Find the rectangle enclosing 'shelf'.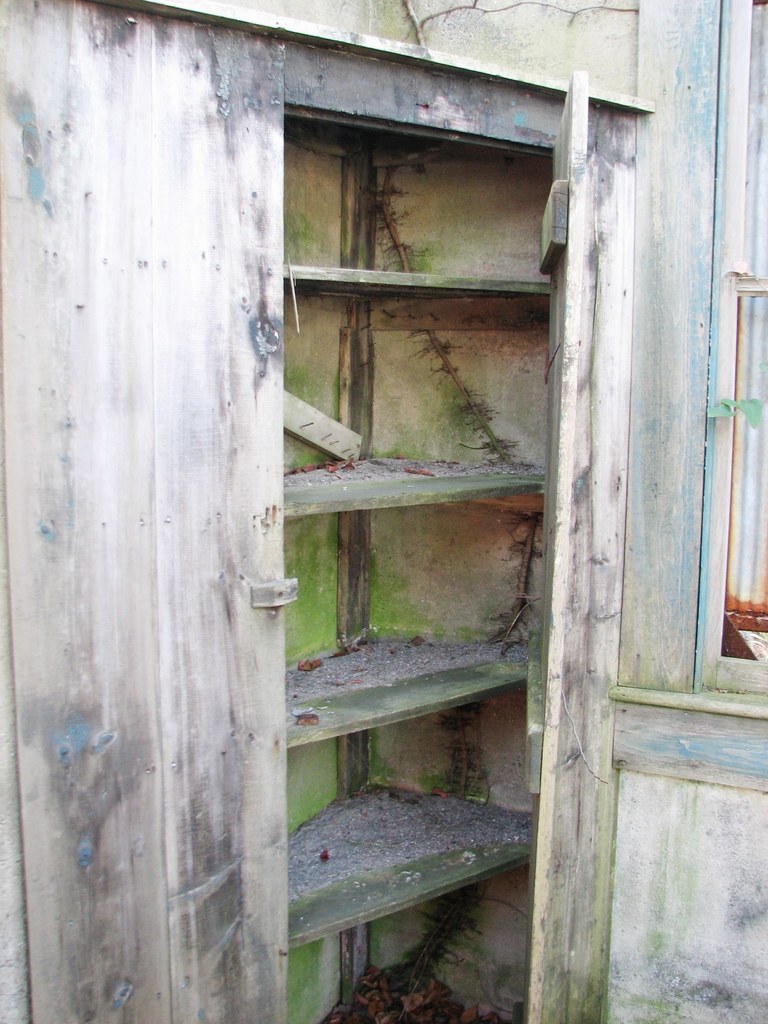
278, 668, 534, 956.
